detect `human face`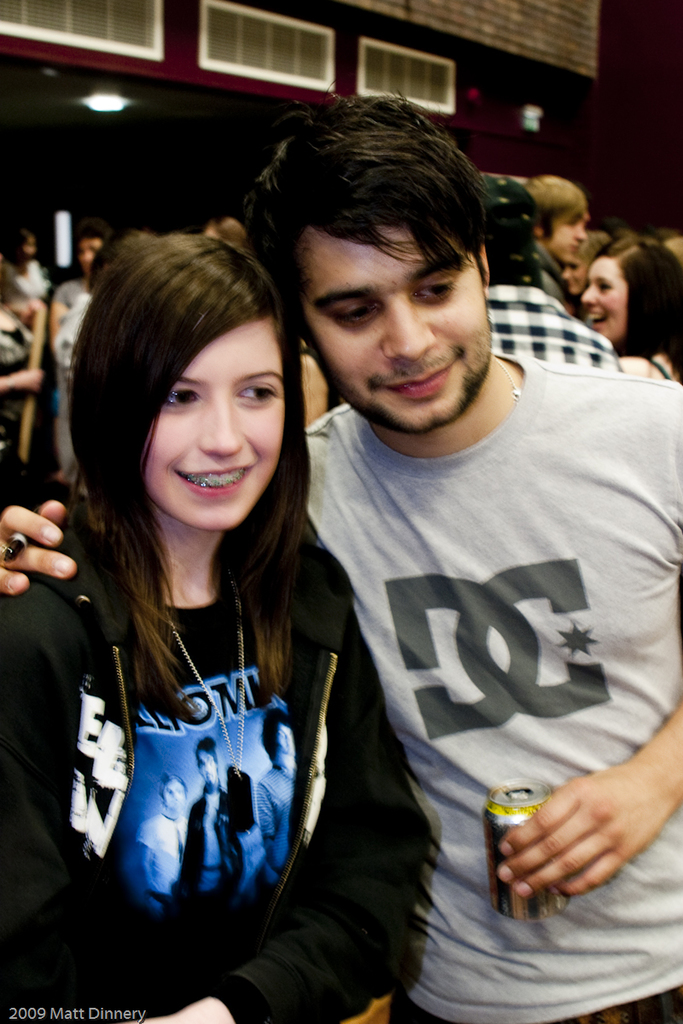
{"left": 79, "top": 243, "right": 98, "bottom": 276}
